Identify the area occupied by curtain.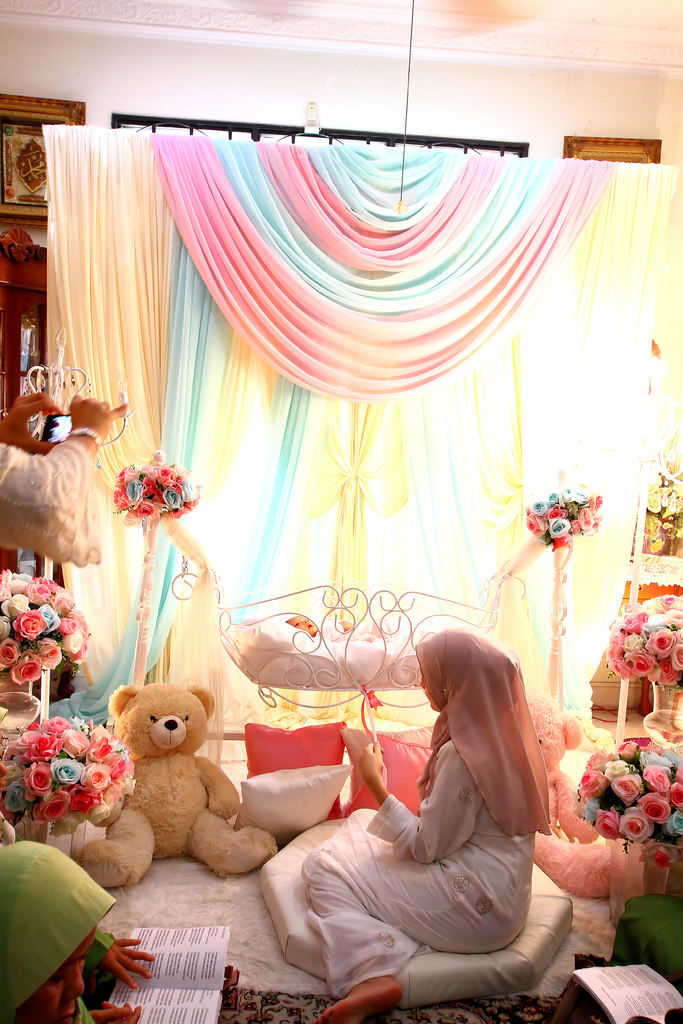
Area: {"x1": 45, "y1": 133, "x2": 681, "y2": 719}.
